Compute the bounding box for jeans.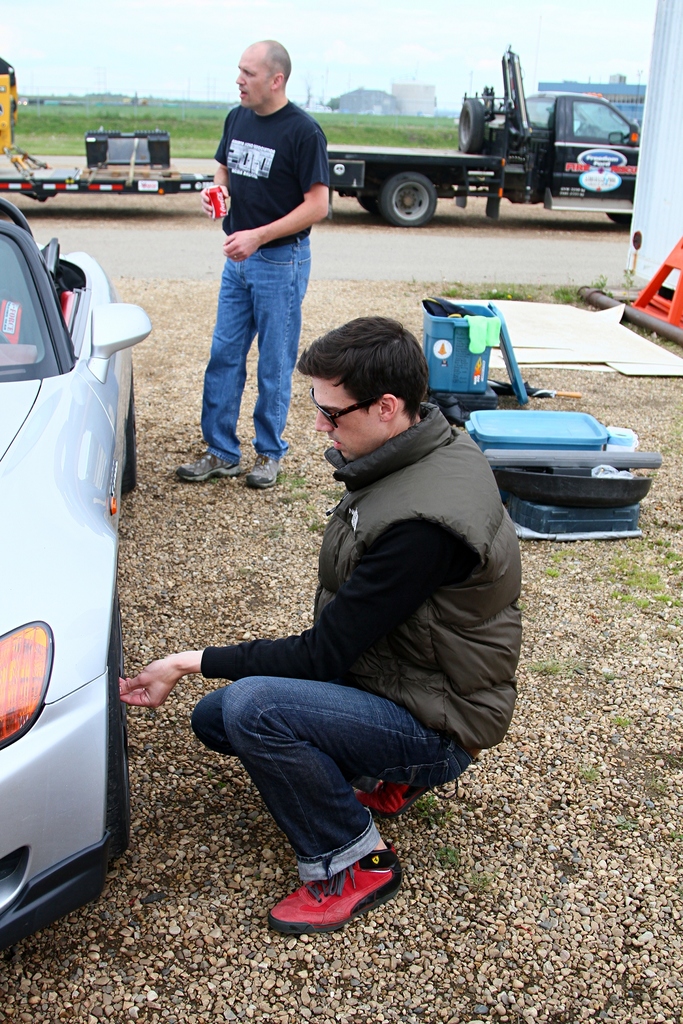
box=[193, 675, 475, 881].
